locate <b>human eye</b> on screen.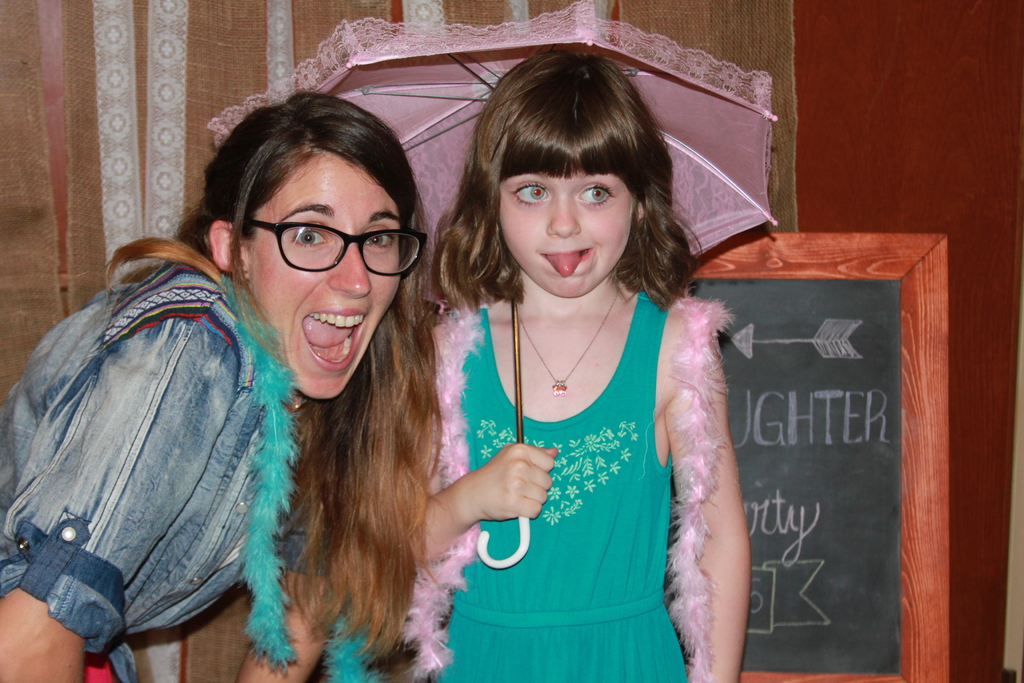
On screen at bbox=[509, 181, 550, 208].
